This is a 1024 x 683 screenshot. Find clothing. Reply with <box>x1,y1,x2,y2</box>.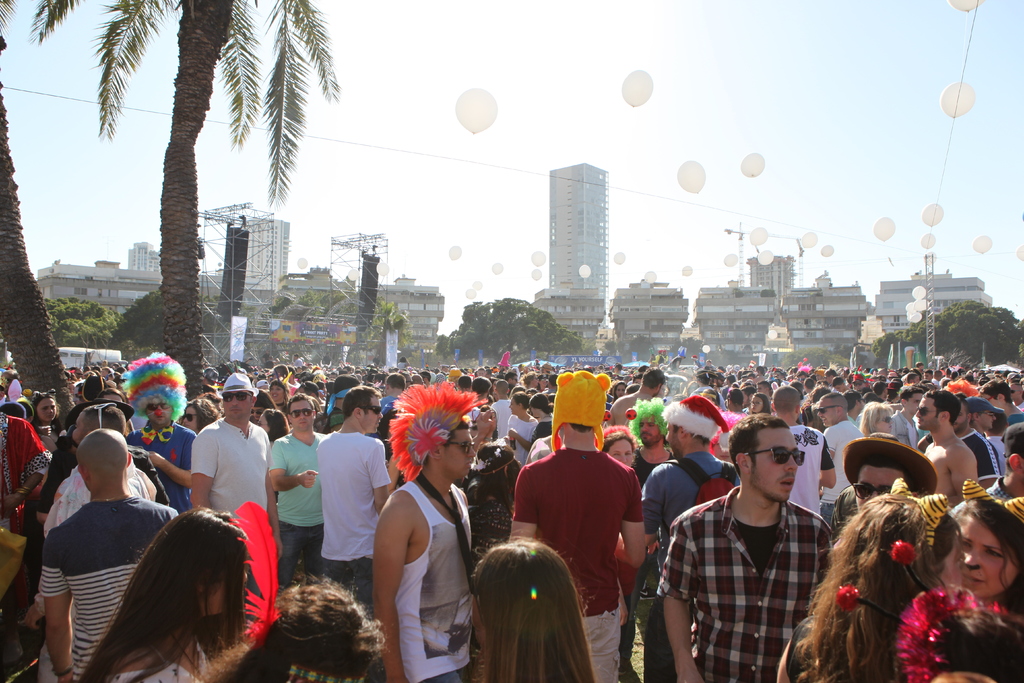
<box>821,414,856,504</box>.
